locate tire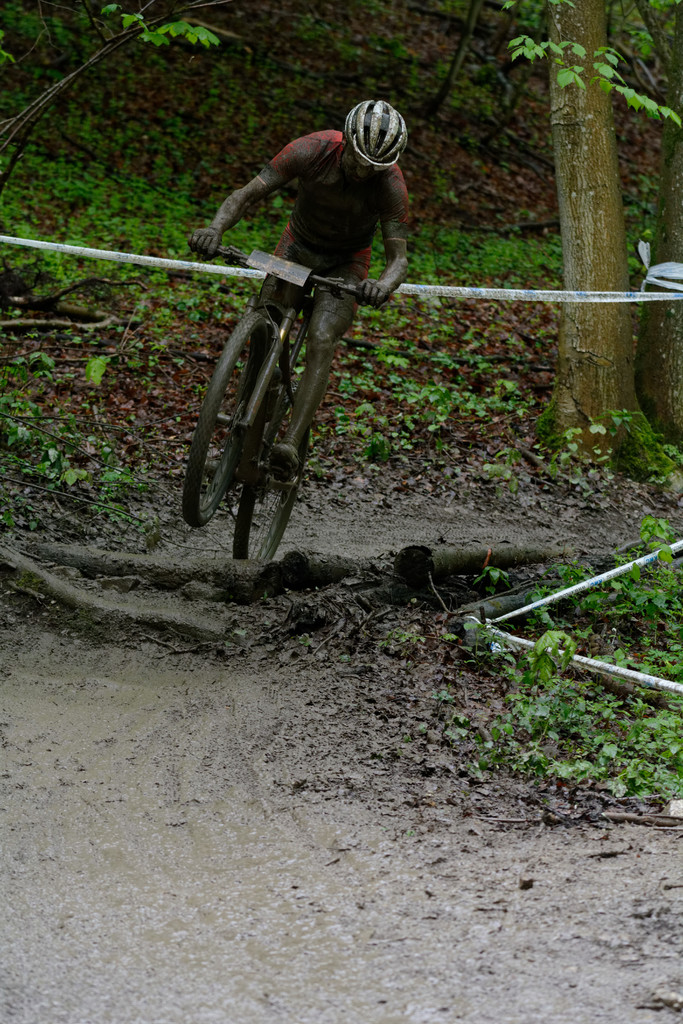
182 307 271 531
